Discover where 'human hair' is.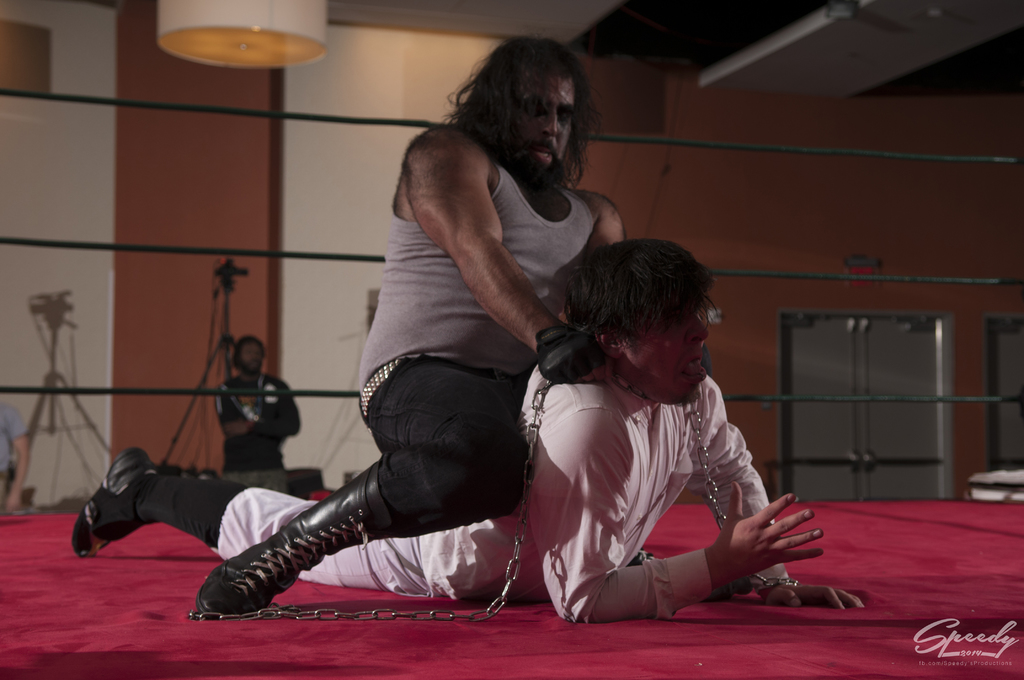
Discovered at {"x1": 450, "y1": 36, "x2": 604, "y2": 186}.
